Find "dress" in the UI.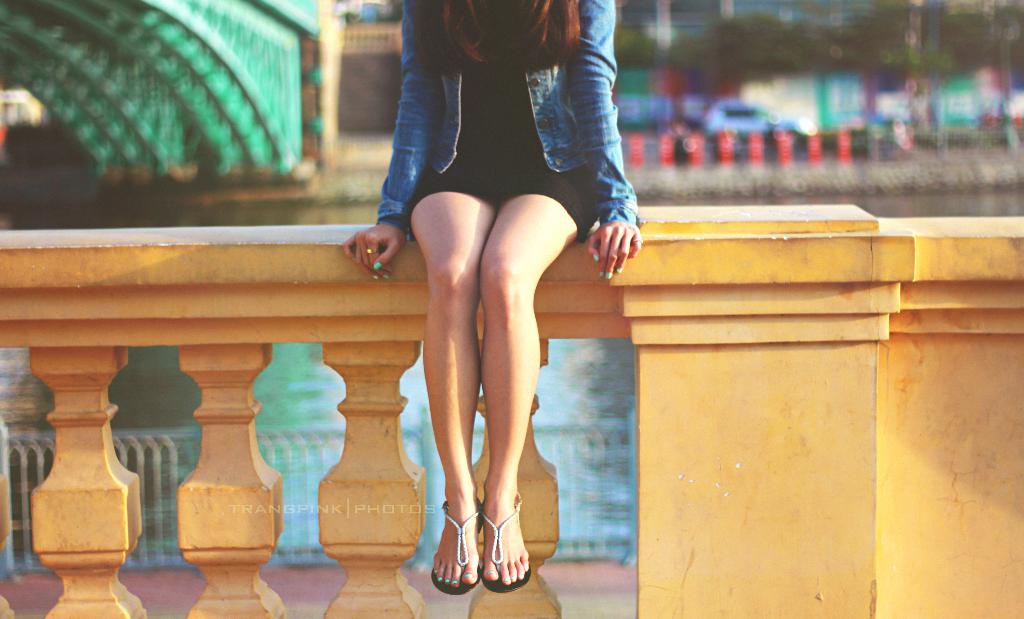
UI element at bbox(360, 0, 644, 249).
